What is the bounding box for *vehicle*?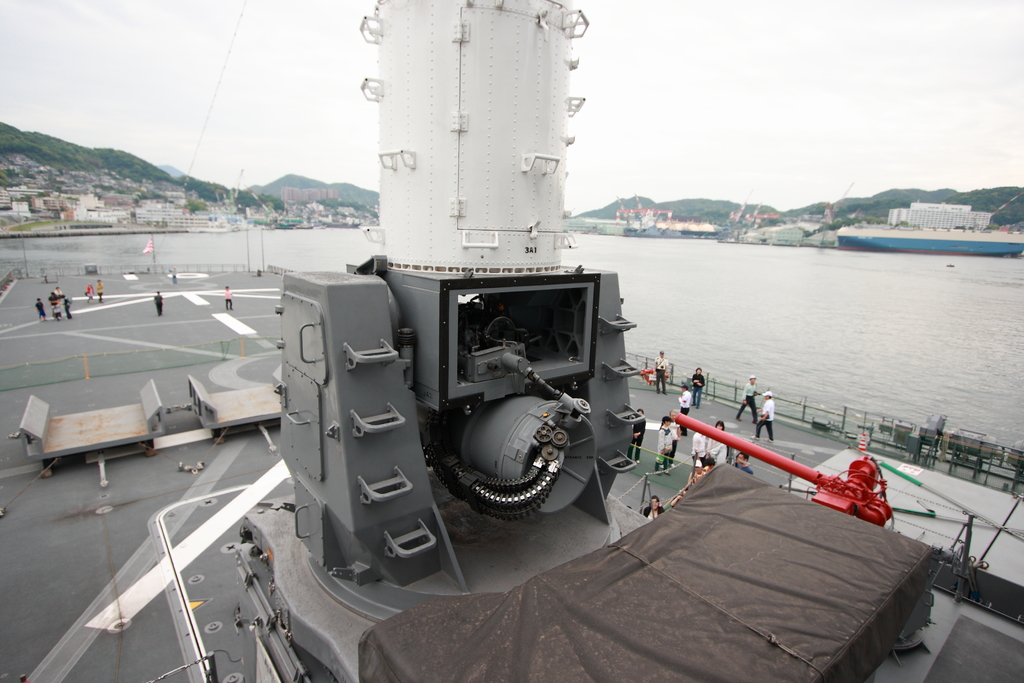
[left=840, top=228, right=1023, bottom=249].
